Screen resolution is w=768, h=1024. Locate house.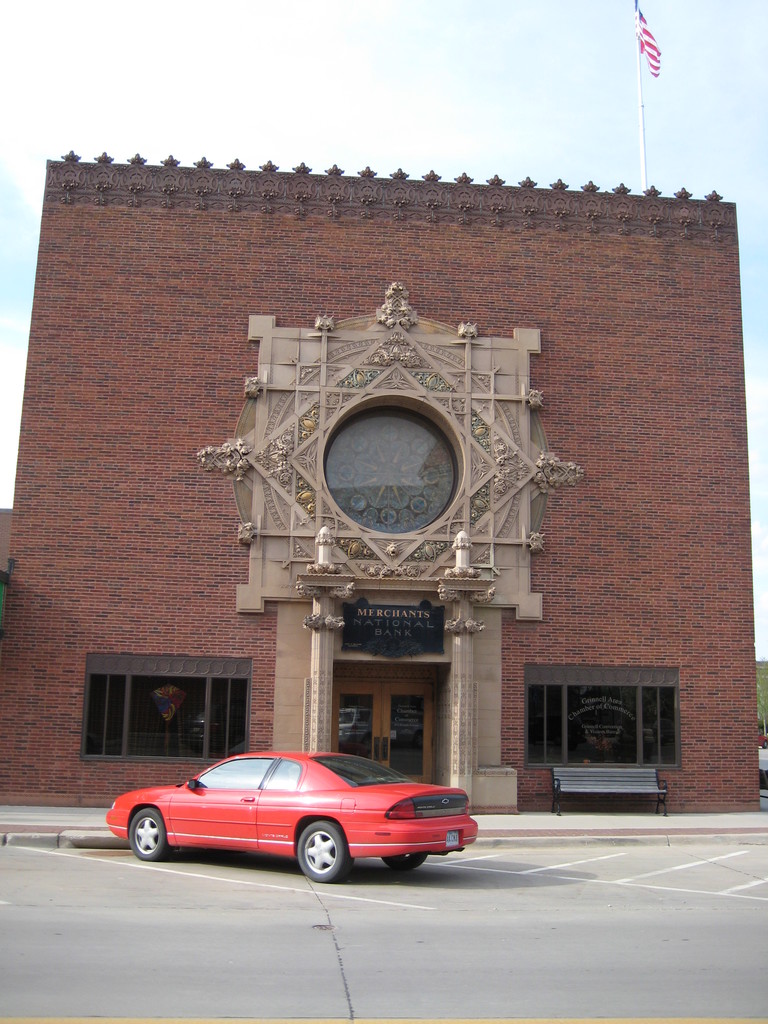
0, 145, 766, 819.
